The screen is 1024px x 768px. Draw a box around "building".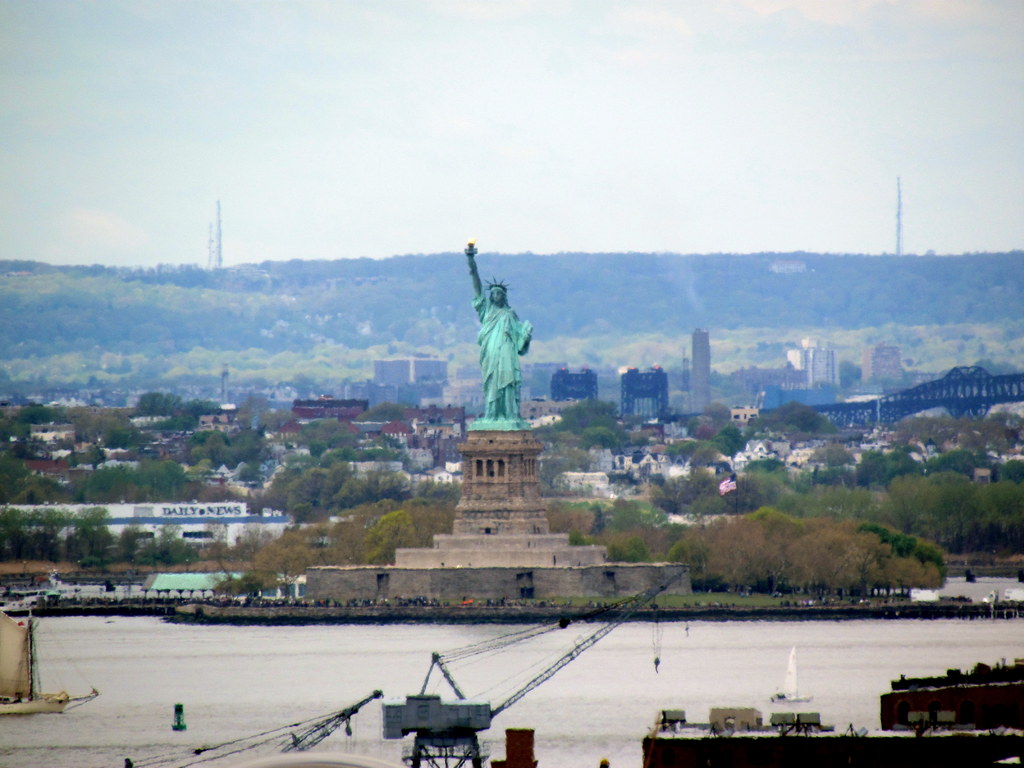
BBox(200, 409, 248, 424).
